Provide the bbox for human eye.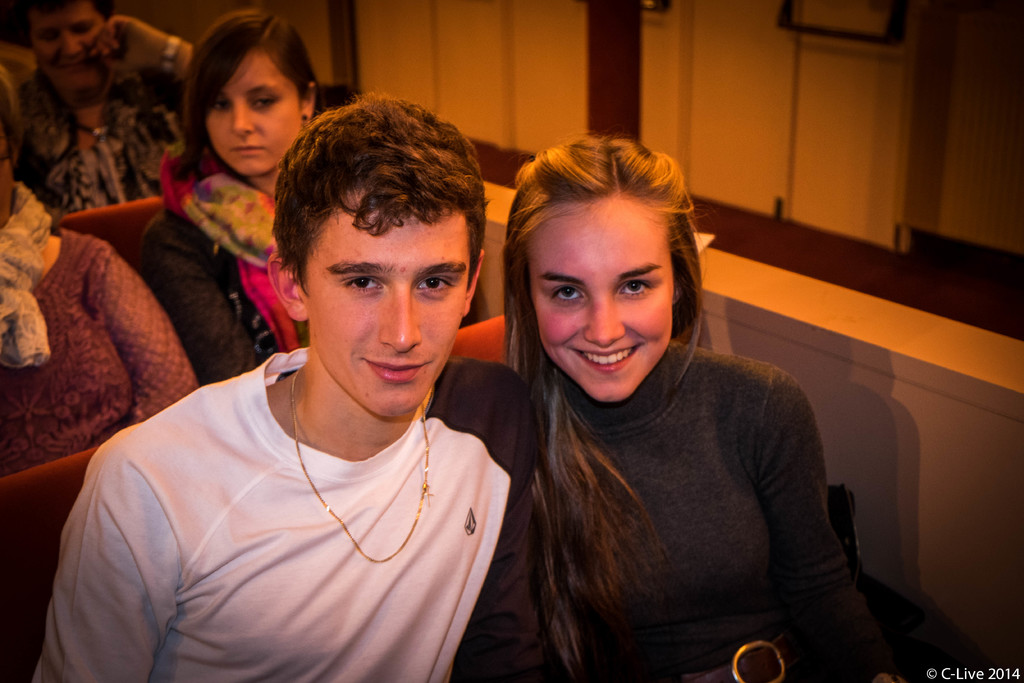
box=[335, 272, 388, 296].
